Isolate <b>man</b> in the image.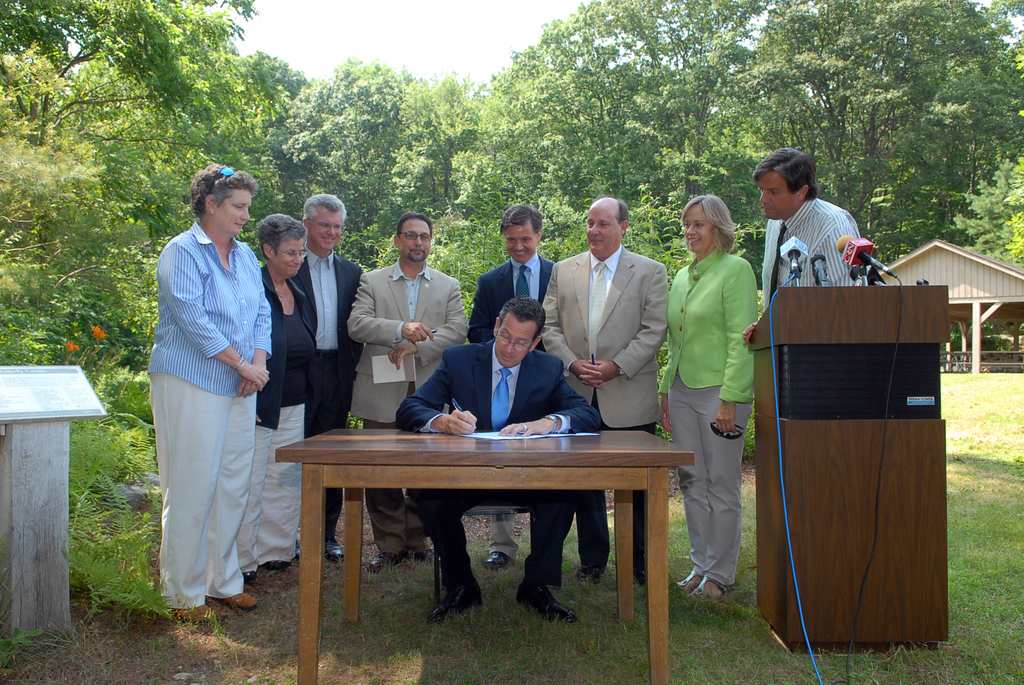
Isolated region: [left=346, top=214, right=470, bottom=567].
